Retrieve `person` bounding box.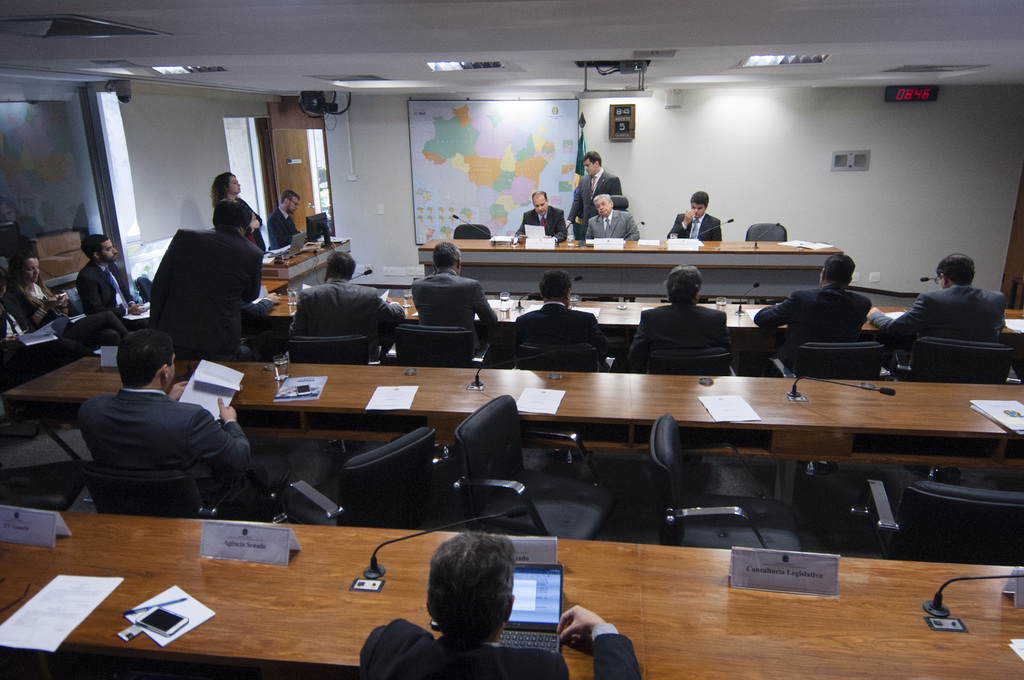
Bounding box: pyautogui.locateOnScreen(209, 171, 263, 251).
